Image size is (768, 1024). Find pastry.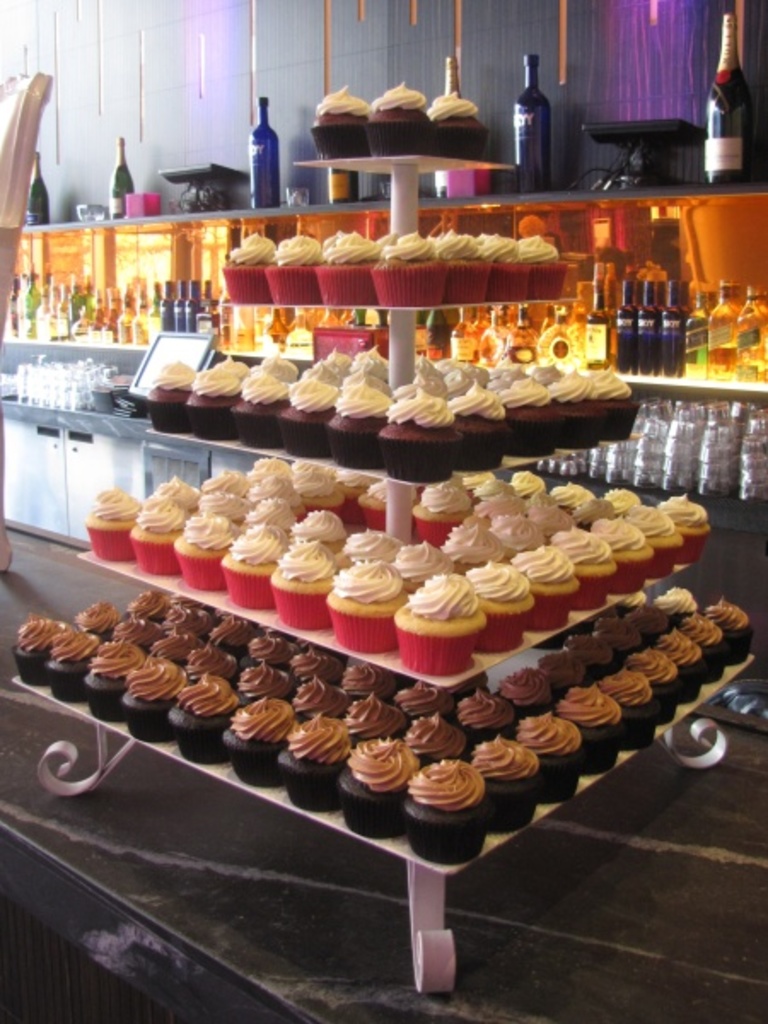
select_region(391, 681, 440, 717).
